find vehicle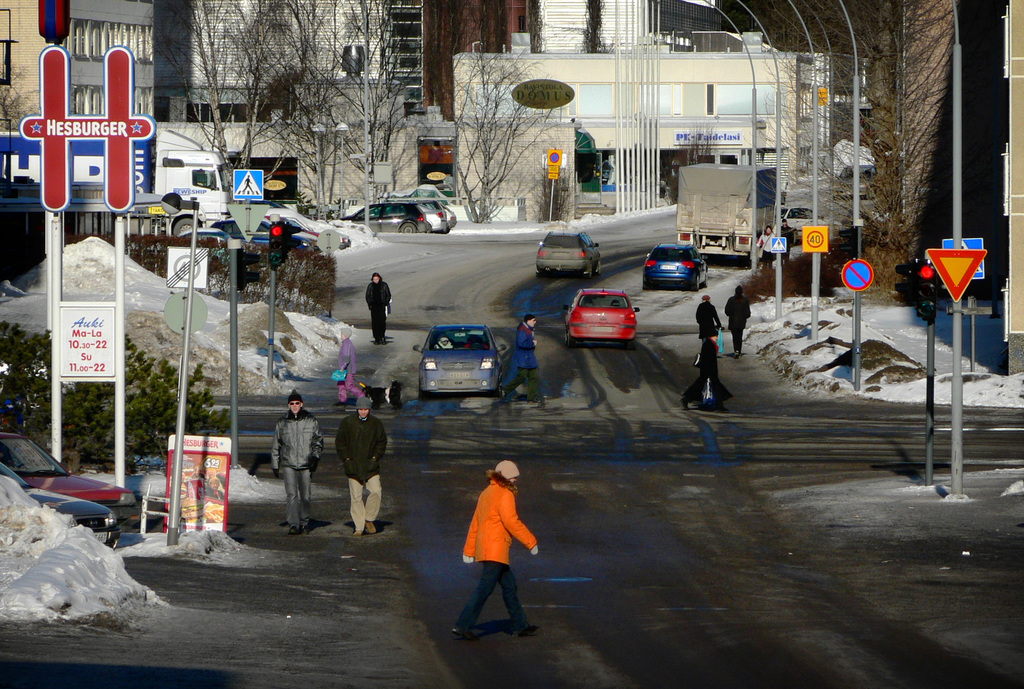
0,431,133,515
